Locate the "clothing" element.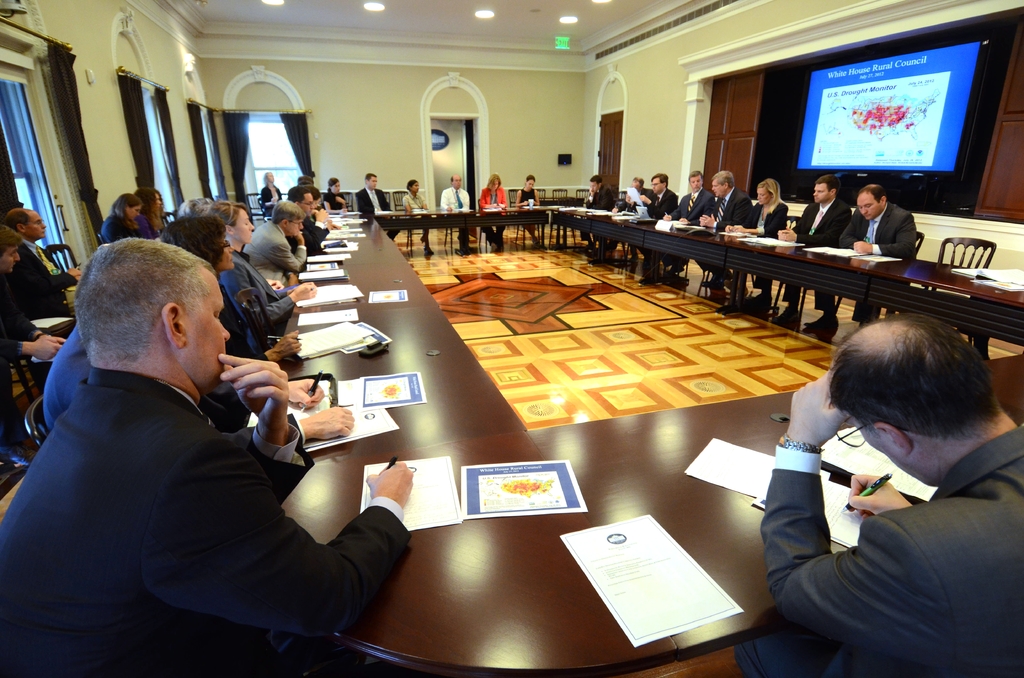
Element bbox: region(440, 186, 470, 239).
